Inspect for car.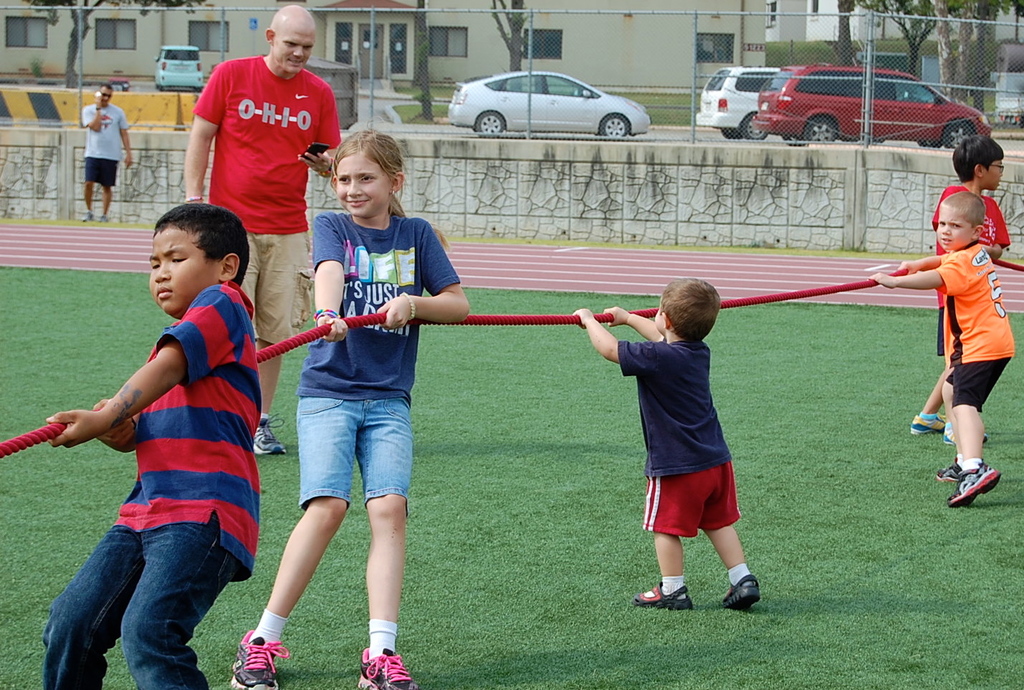
Inspection: bbox=[150, 47, 198, 87].
